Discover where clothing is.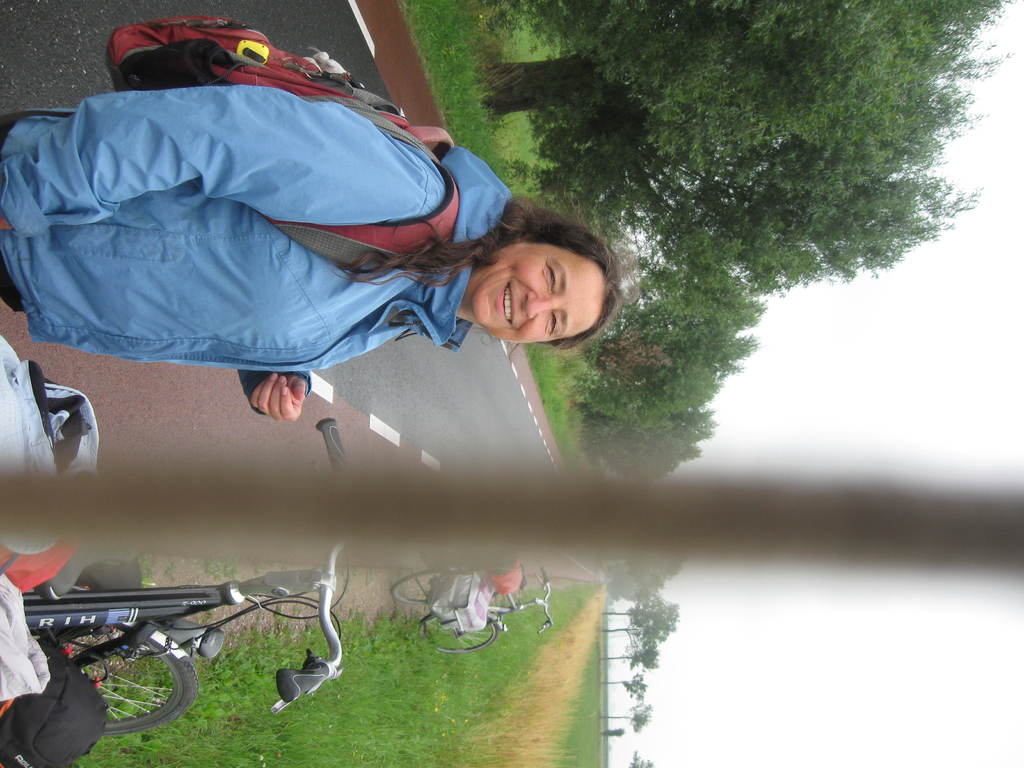
Discovered at bbox=[17, 52, 556, 408].
